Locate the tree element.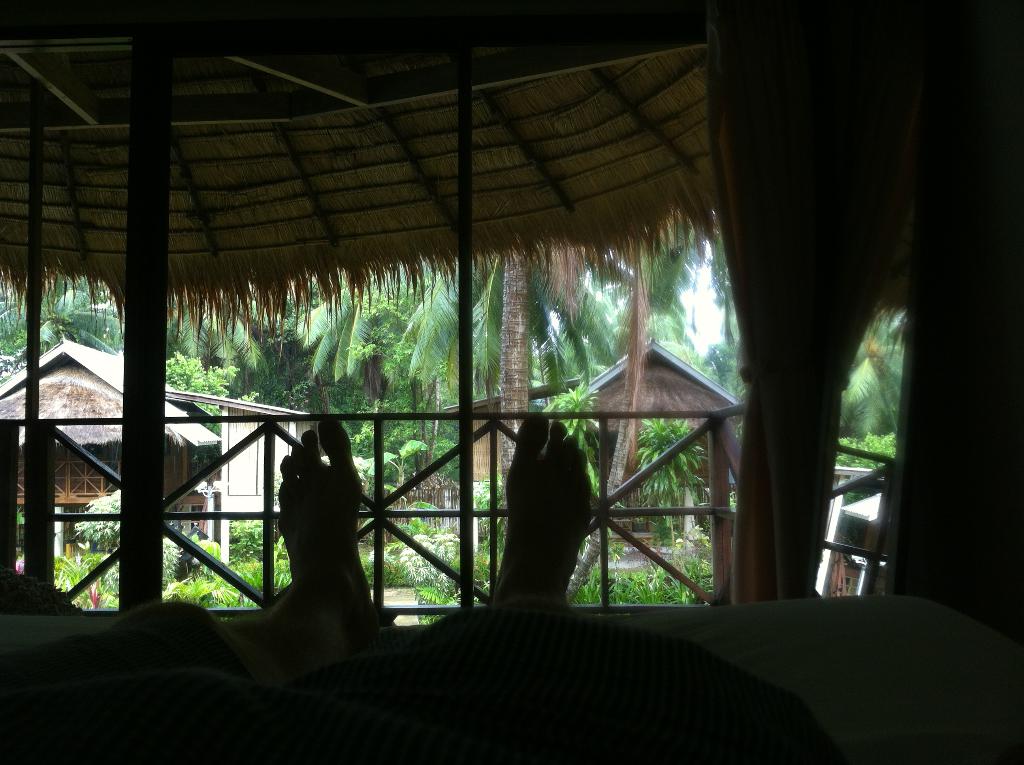
Element bbox: bbox=(0, 225, 912, 548).
